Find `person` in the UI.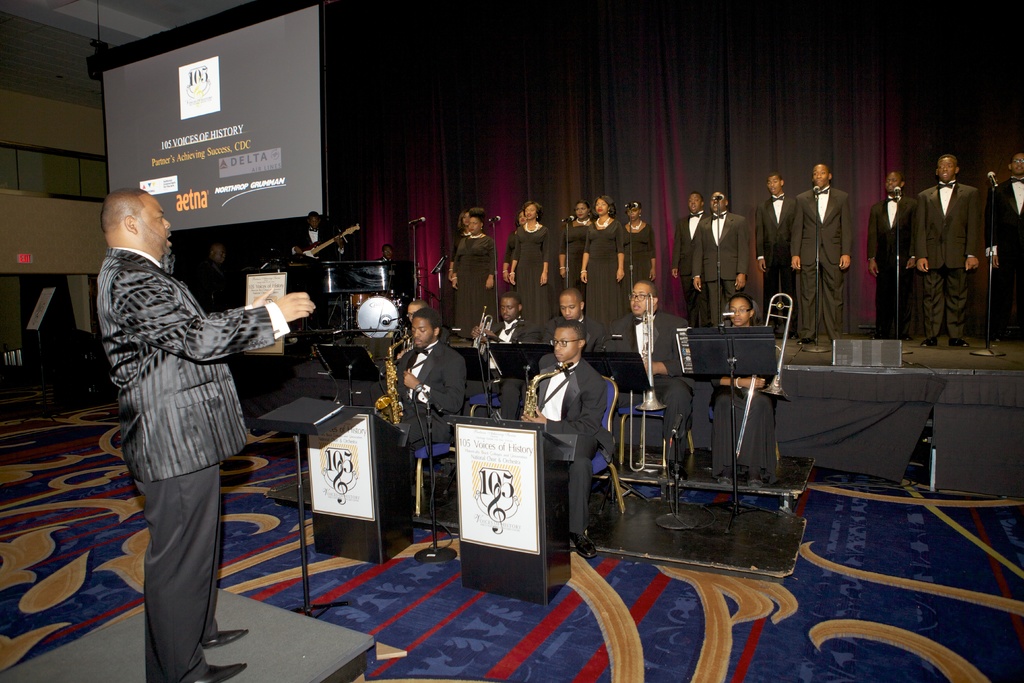
UI element at 291, 210, 344, 262.
